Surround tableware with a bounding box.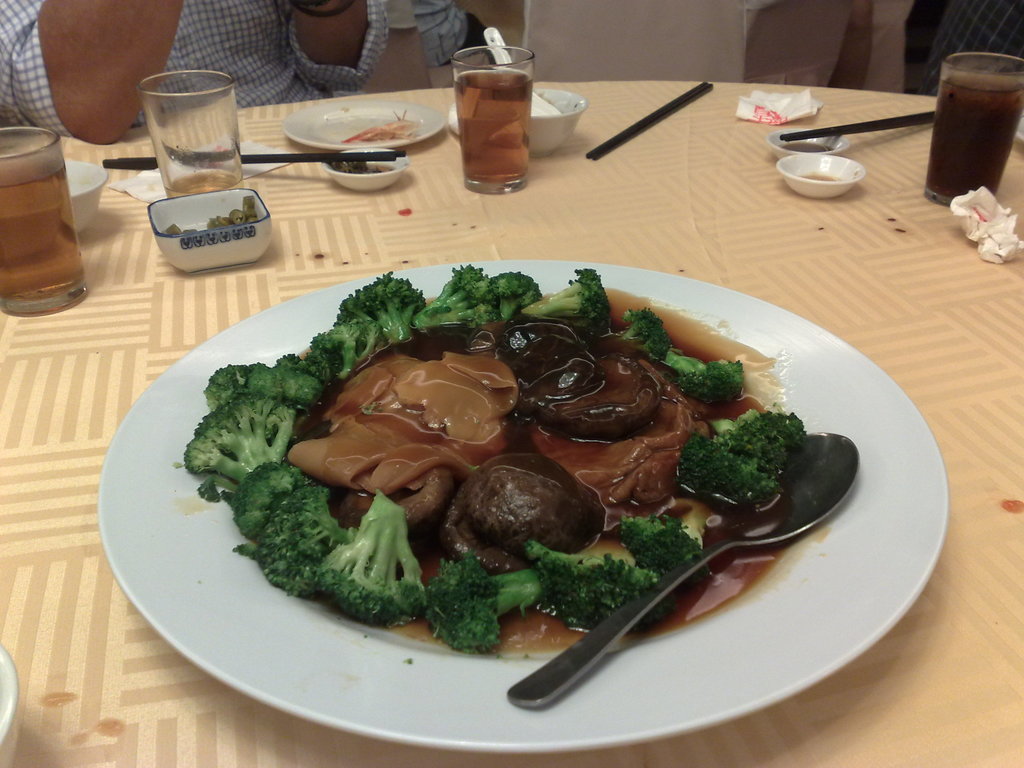
x1=506, y1=430, x2=862, y2=708.
